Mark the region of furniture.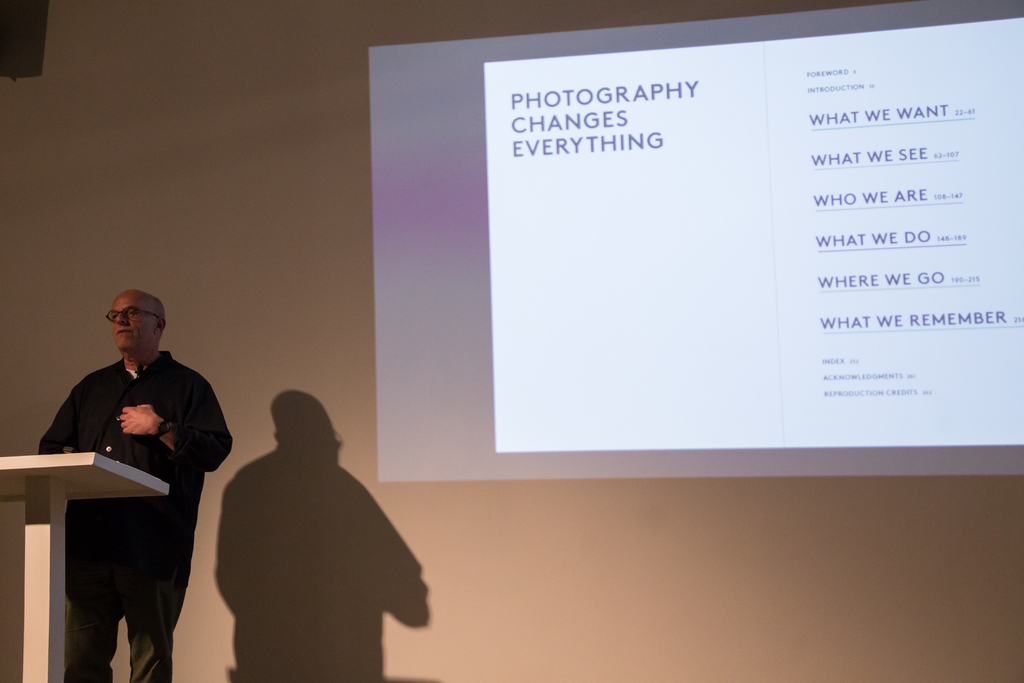
Region: <box>0,449,169,682</box>.
